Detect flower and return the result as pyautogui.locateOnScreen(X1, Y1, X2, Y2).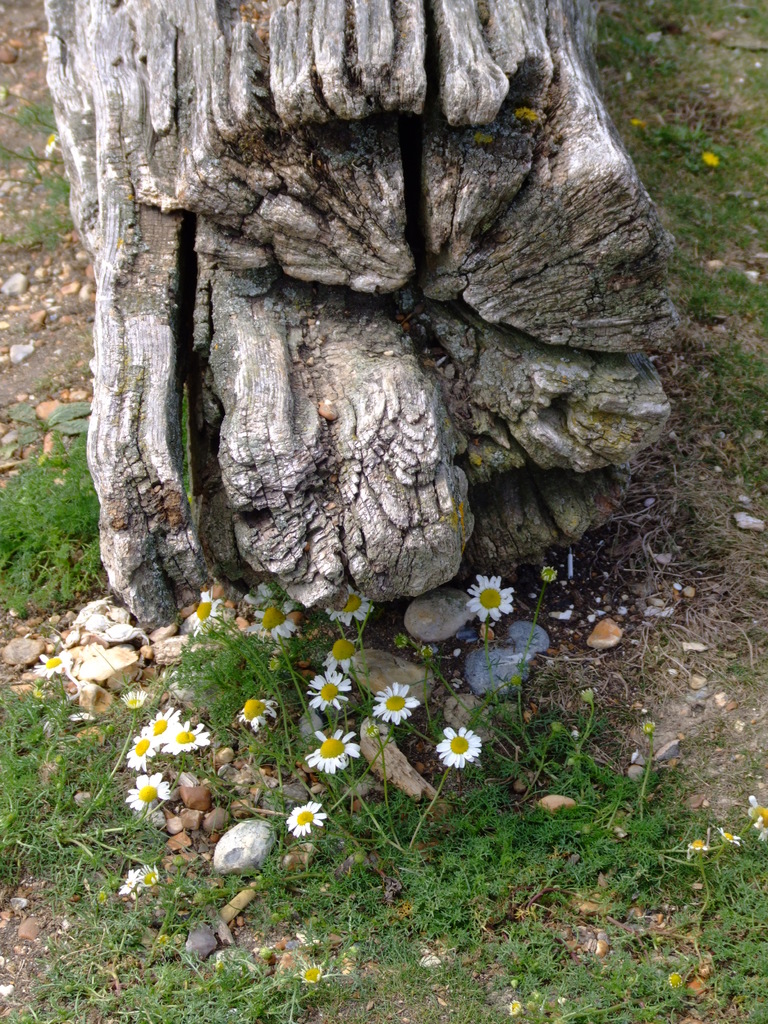
pyautogui.locateOnScreen(191, 589, 219, 638).
